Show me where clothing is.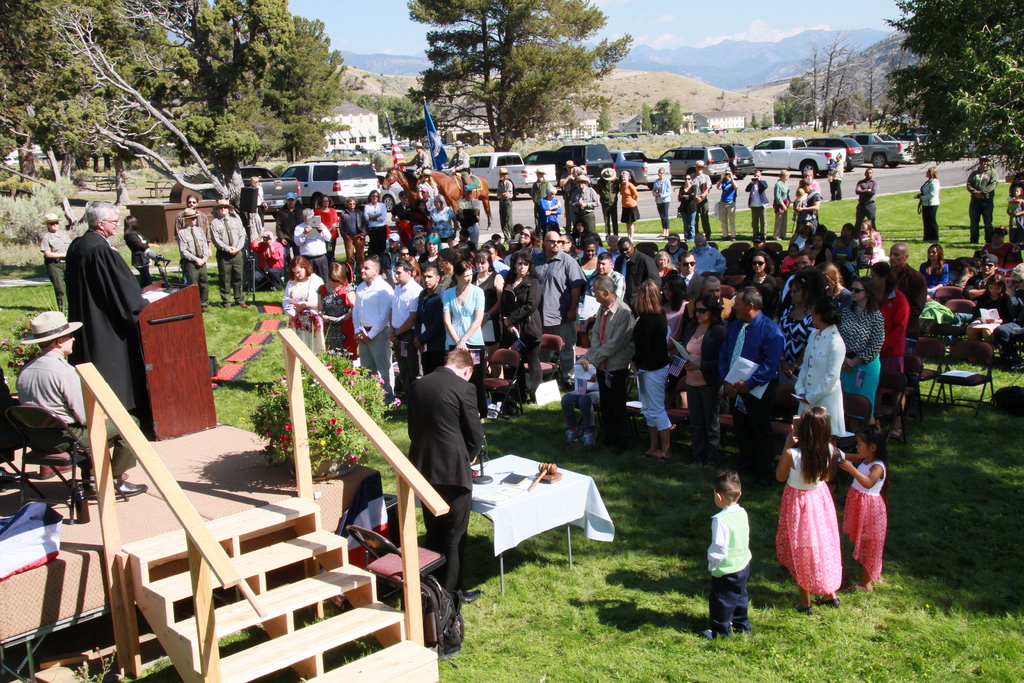
clothing is at 854,176,878,235.
